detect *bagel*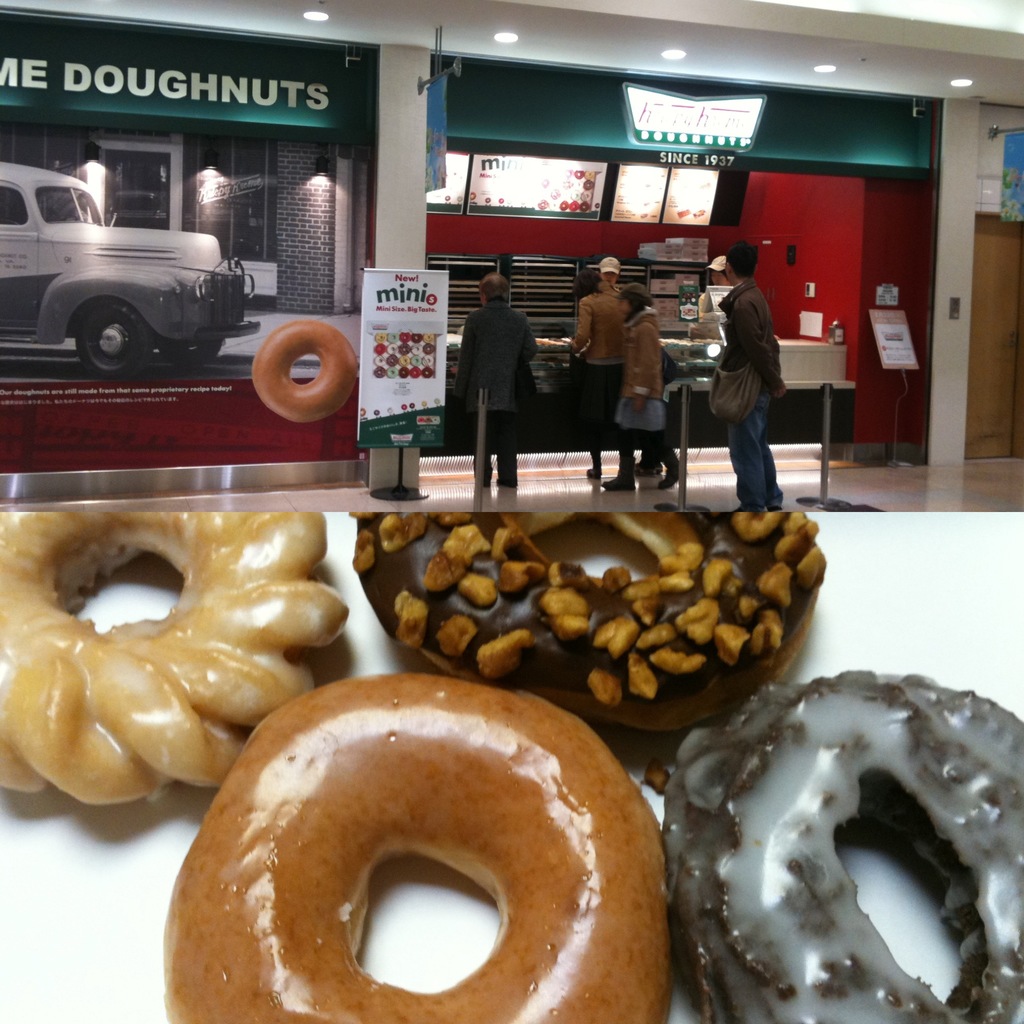
[x1=348, y1=517, x2=825, y2=743]
